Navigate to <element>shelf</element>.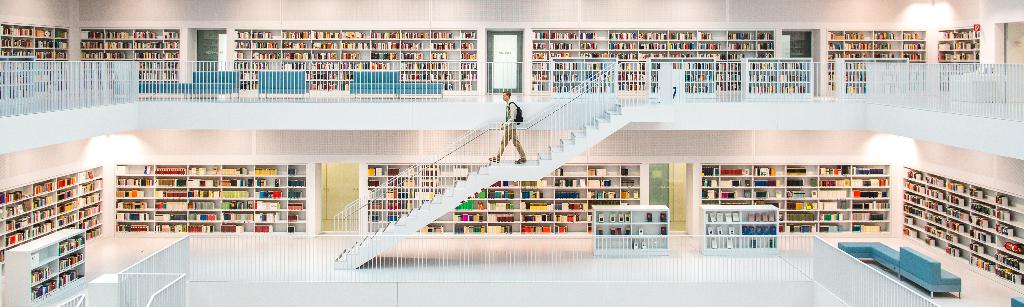
Navigation target: (left=955, top=63, right=964, bottom=73).
